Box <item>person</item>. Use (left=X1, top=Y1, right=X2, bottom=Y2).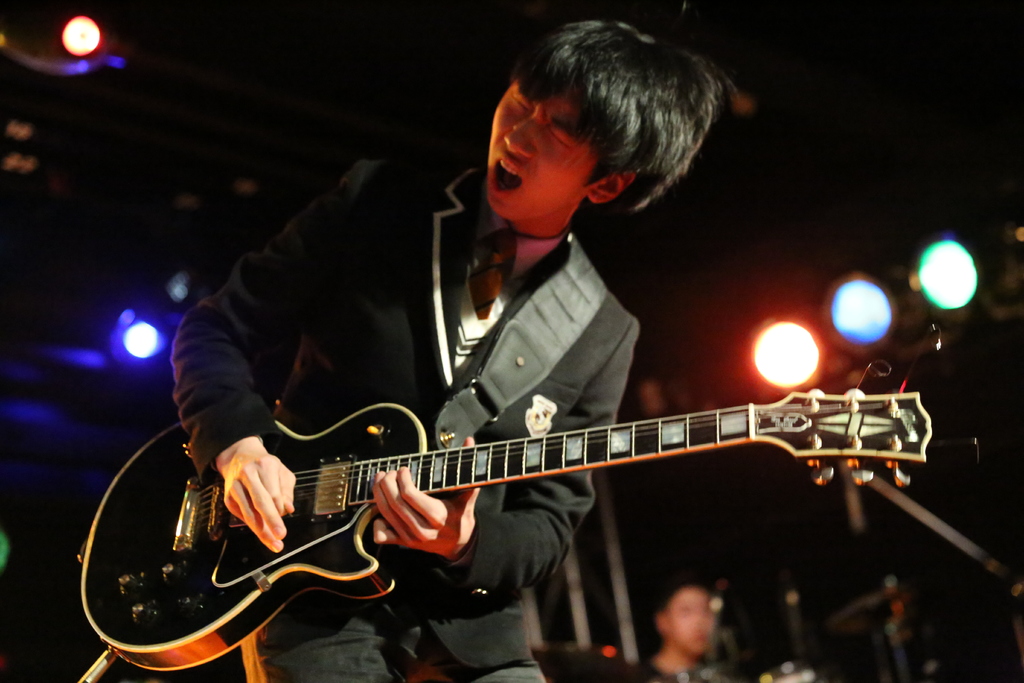
(left=169, top=12, right=717, bottom=682).
